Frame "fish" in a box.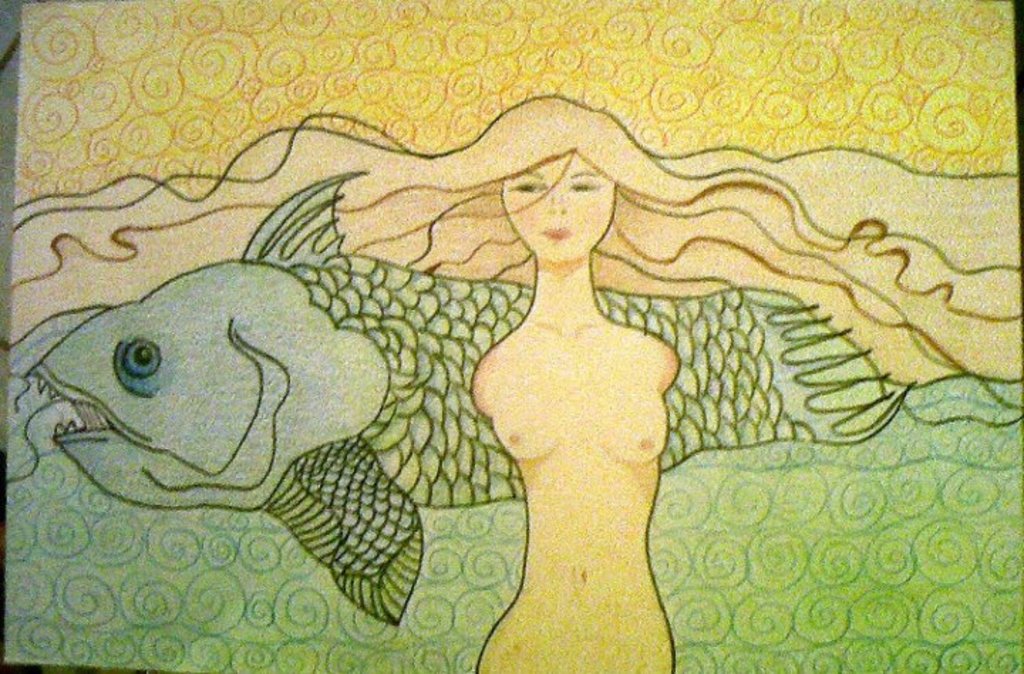
pyautogui.locateOnScreen(20, 159, 923, 627).
